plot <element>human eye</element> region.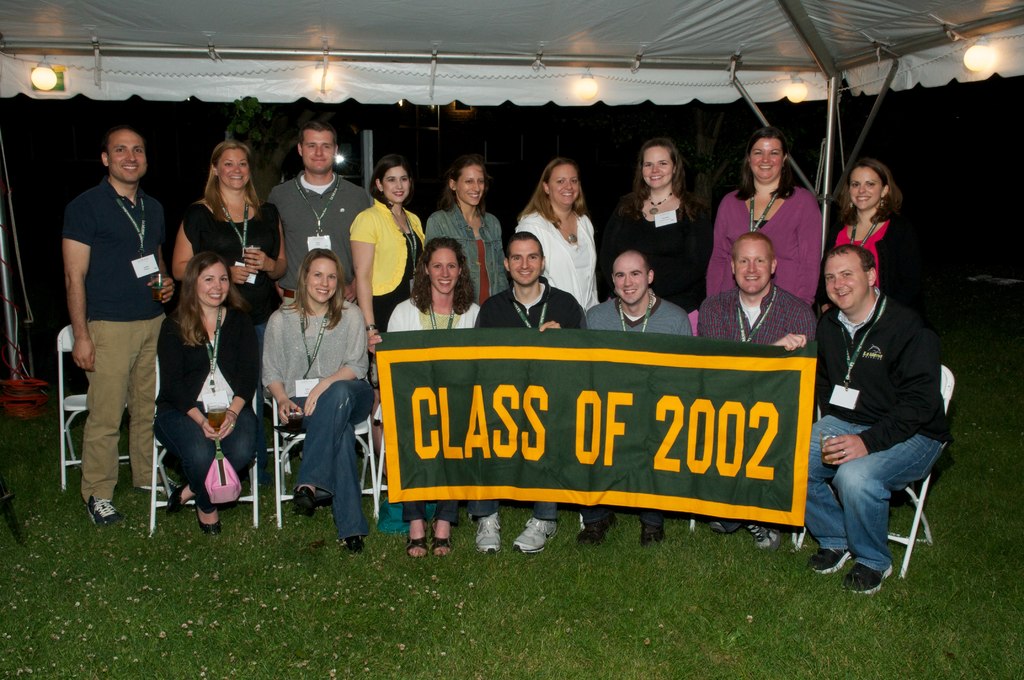
Plotted at box(324, 145, 332, 150).
